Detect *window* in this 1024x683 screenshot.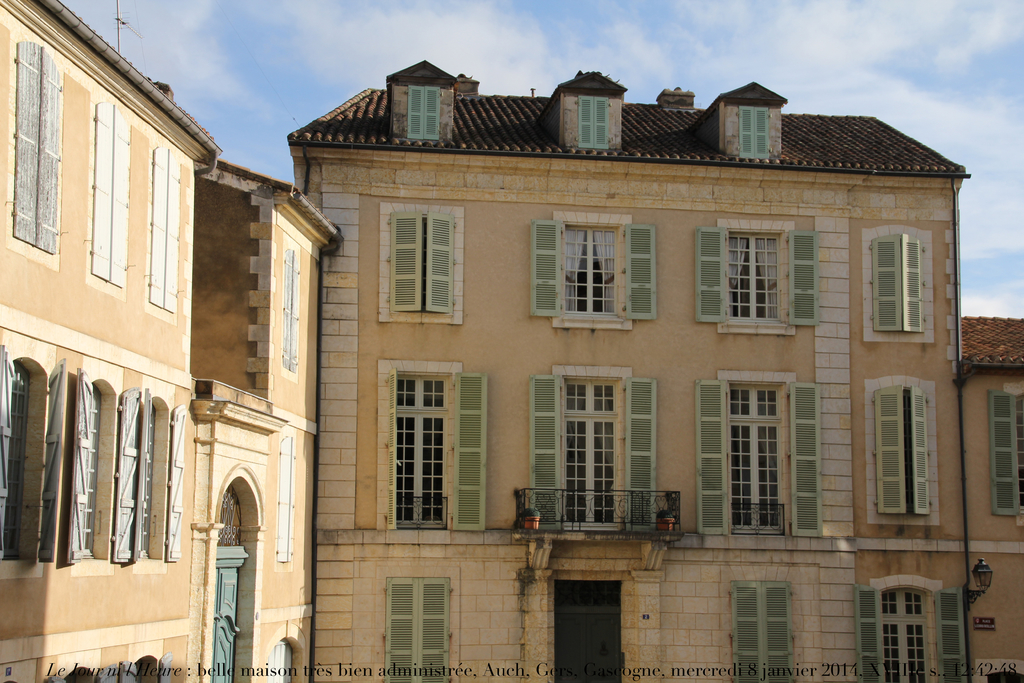
Detection: (67,372,144,565).
